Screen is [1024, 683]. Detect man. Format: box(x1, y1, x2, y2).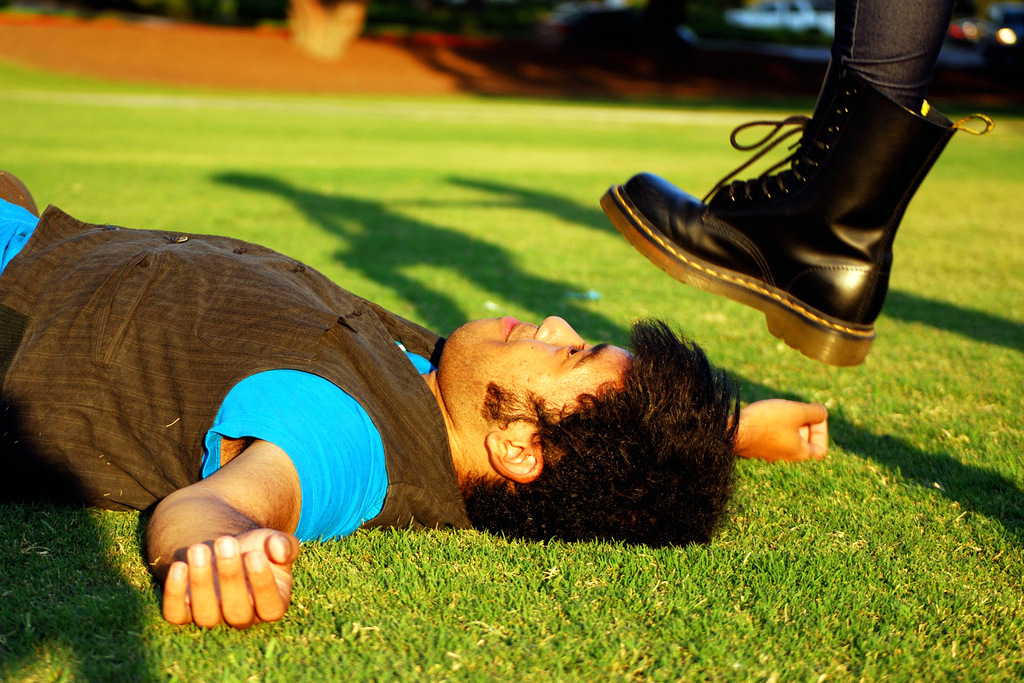
box(0, 167, 828, 632).
